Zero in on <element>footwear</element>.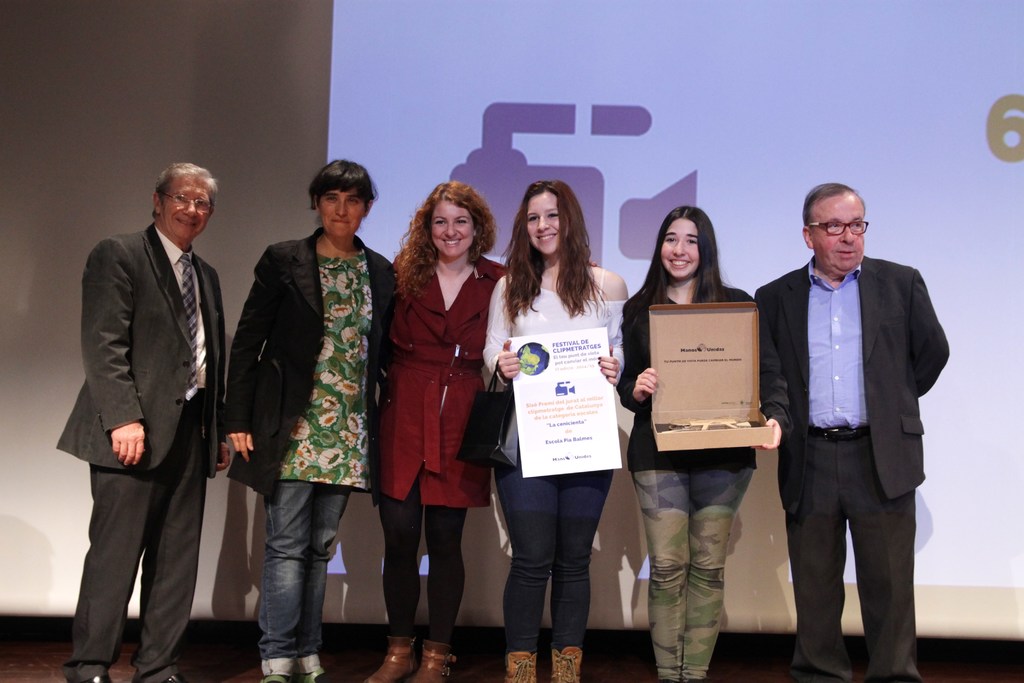
Zeroed in: 367:641:424:682.
